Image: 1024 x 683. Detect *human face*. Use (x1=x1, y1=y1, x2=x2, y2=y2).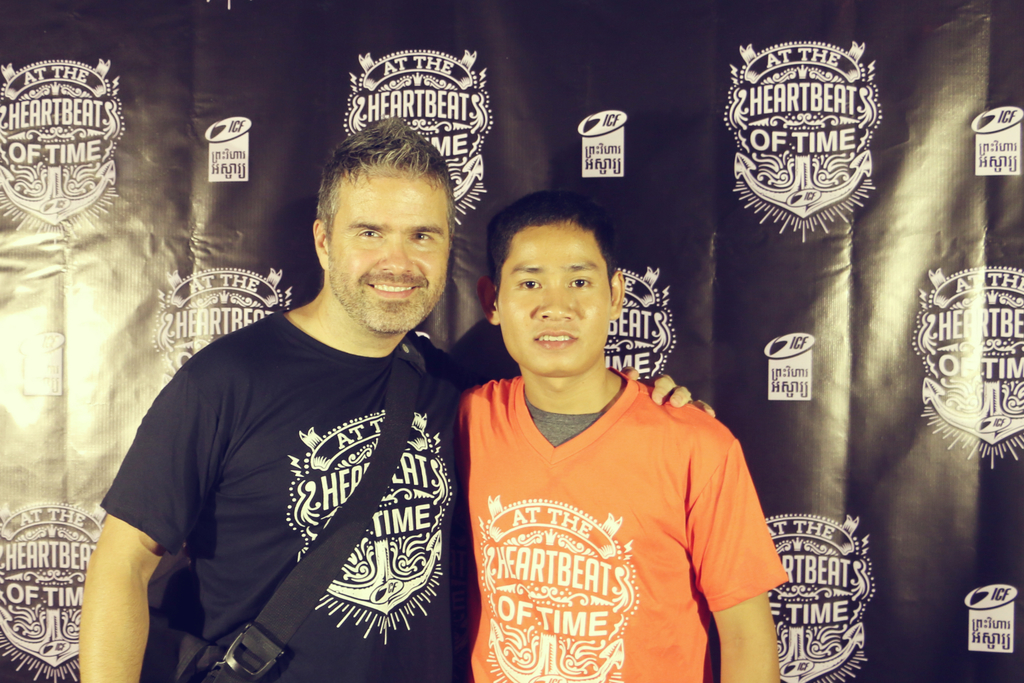
(x1=500, y1=218, x2=615, y2=379).
